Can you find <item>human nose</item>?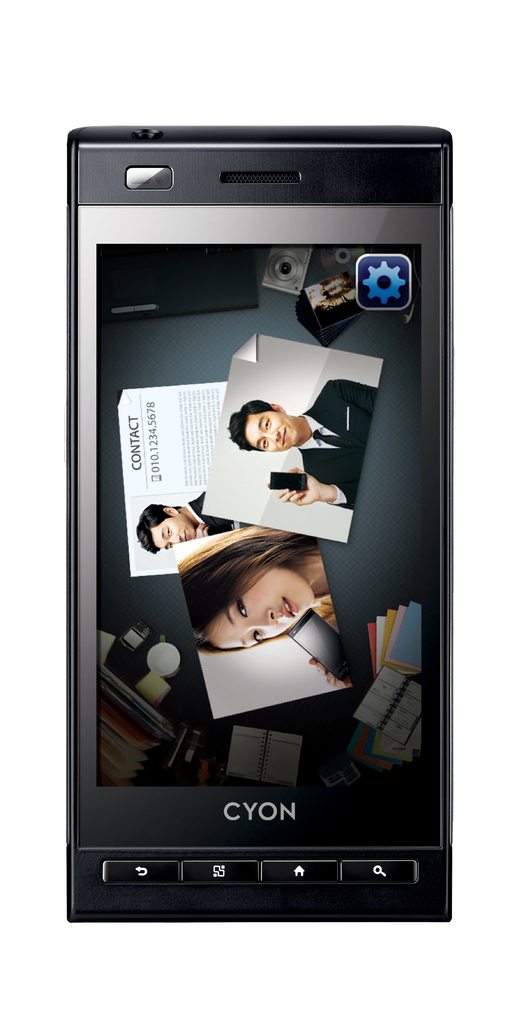
Yes, bounding box: region(248, 604, 278, 627).
